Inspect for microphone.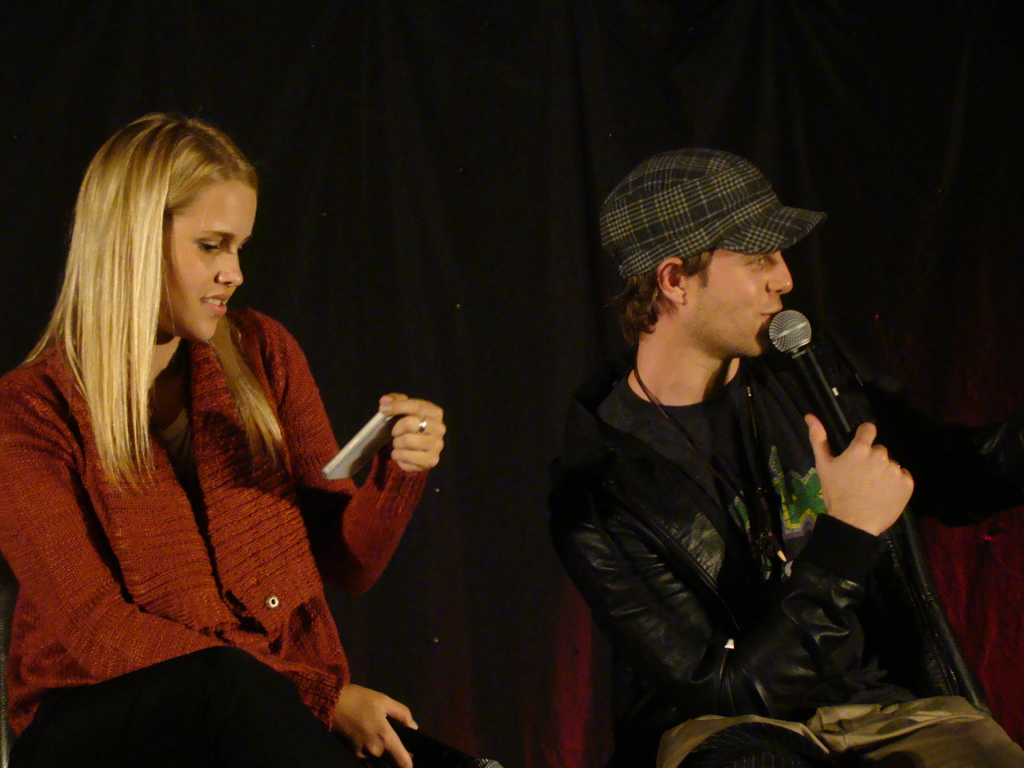
Inspection: select_region(767, 310, 853, 455).
